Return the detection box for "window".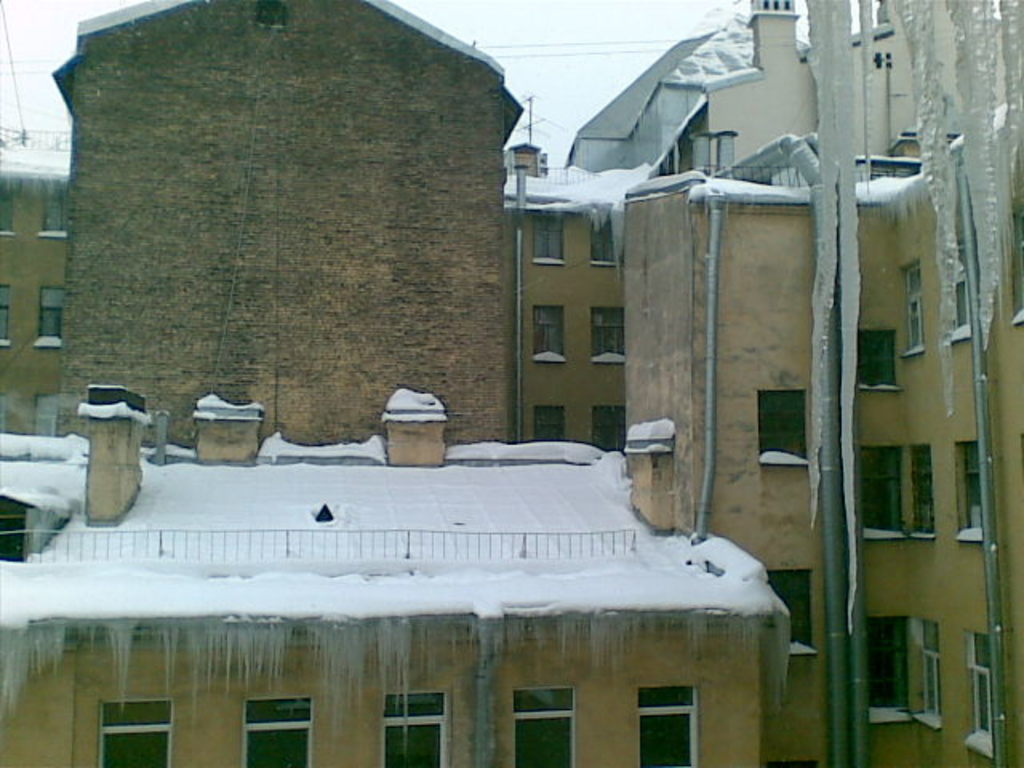
BBox(754, 378, 821, 477).
